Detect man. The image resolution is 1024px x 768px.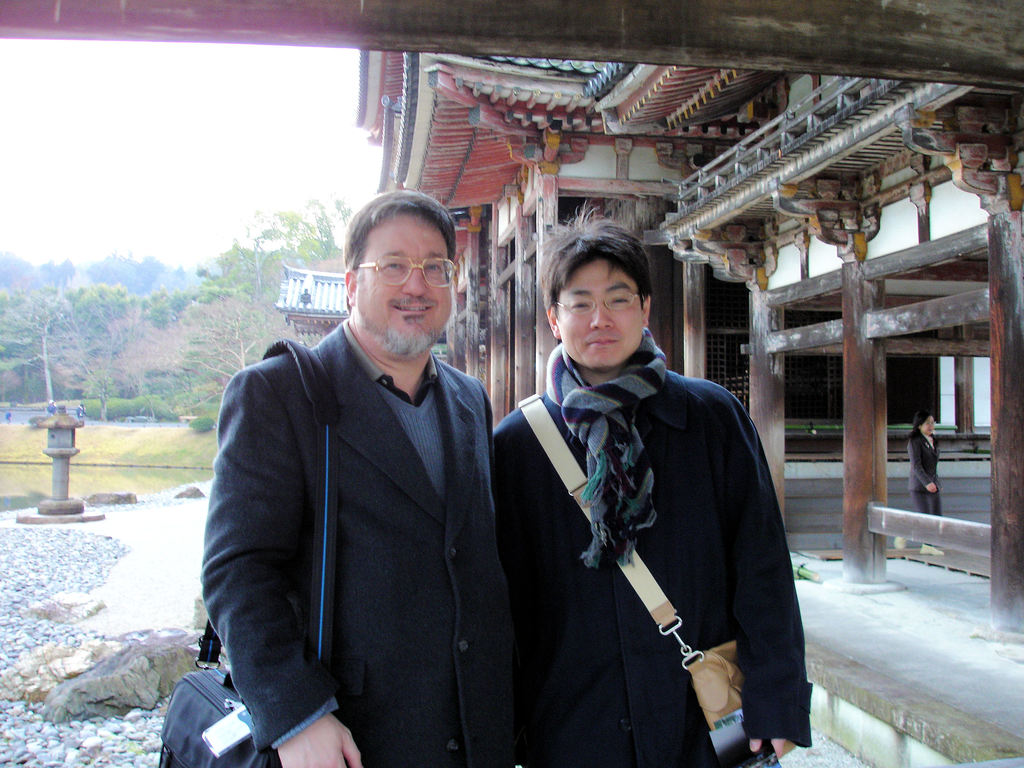
[478,202,809,767].
